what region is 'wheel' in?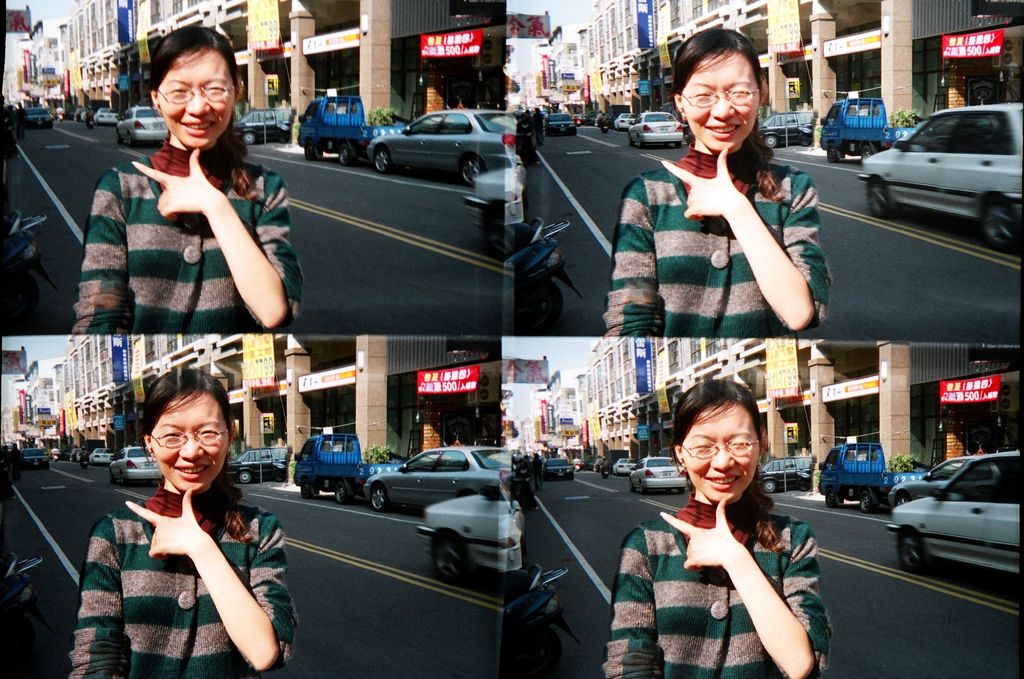
[left=368, top=484, right=392, bottom=511].
